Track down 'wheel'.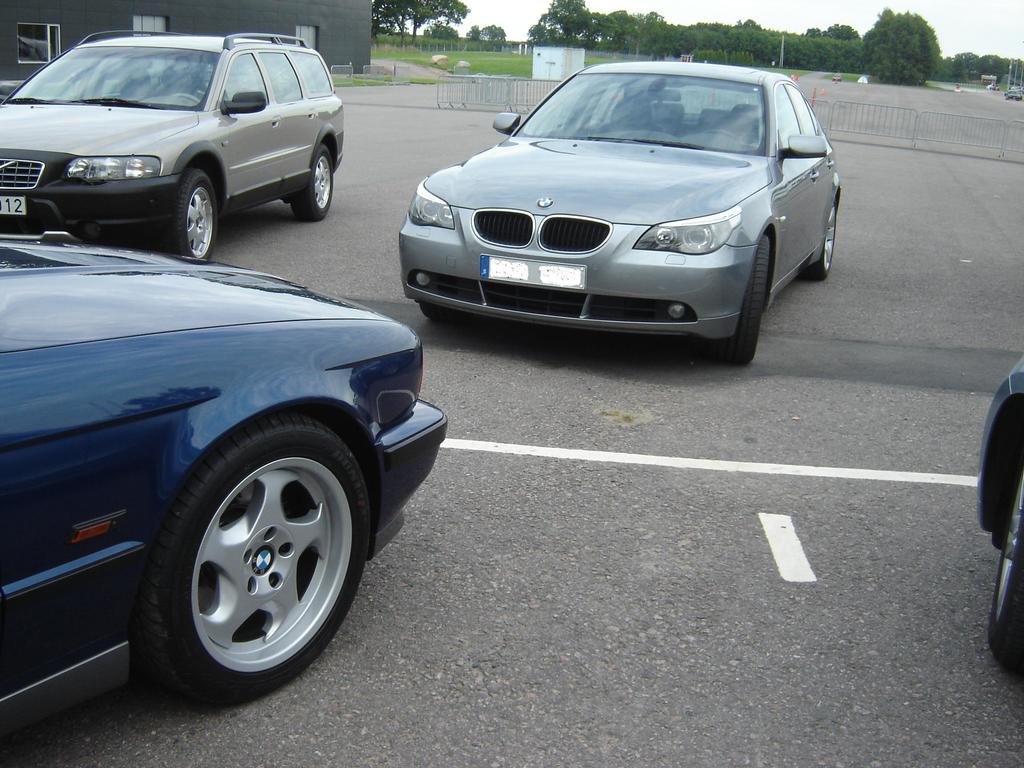
Tracked to rect(147, 415, 369, 708).
